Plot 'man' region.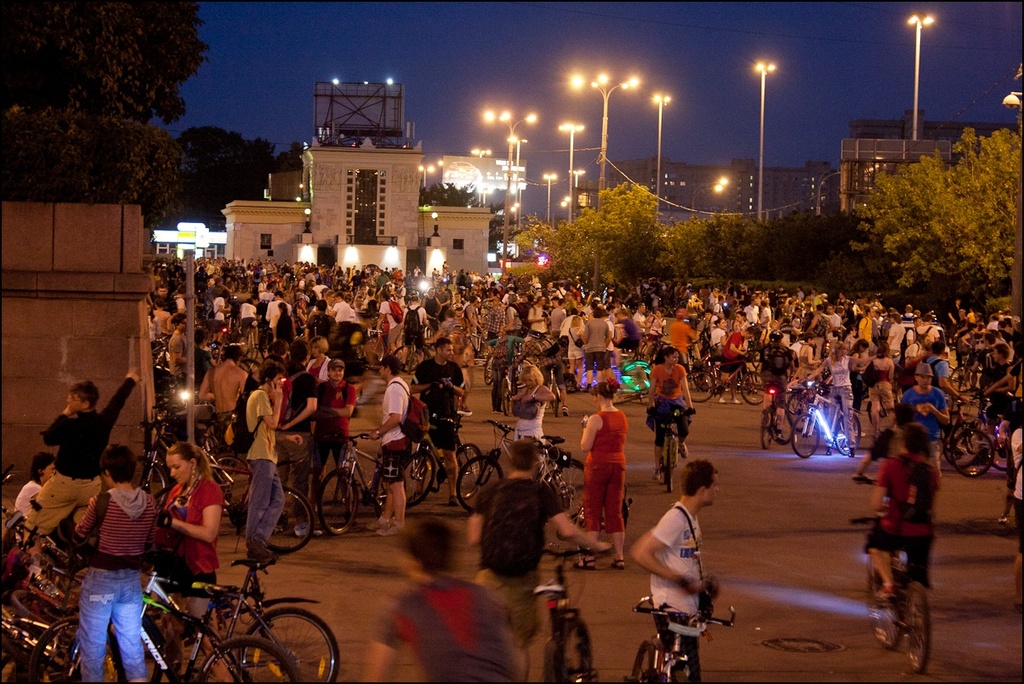
Plotted at bbox=[581, 308, 612, 383].
